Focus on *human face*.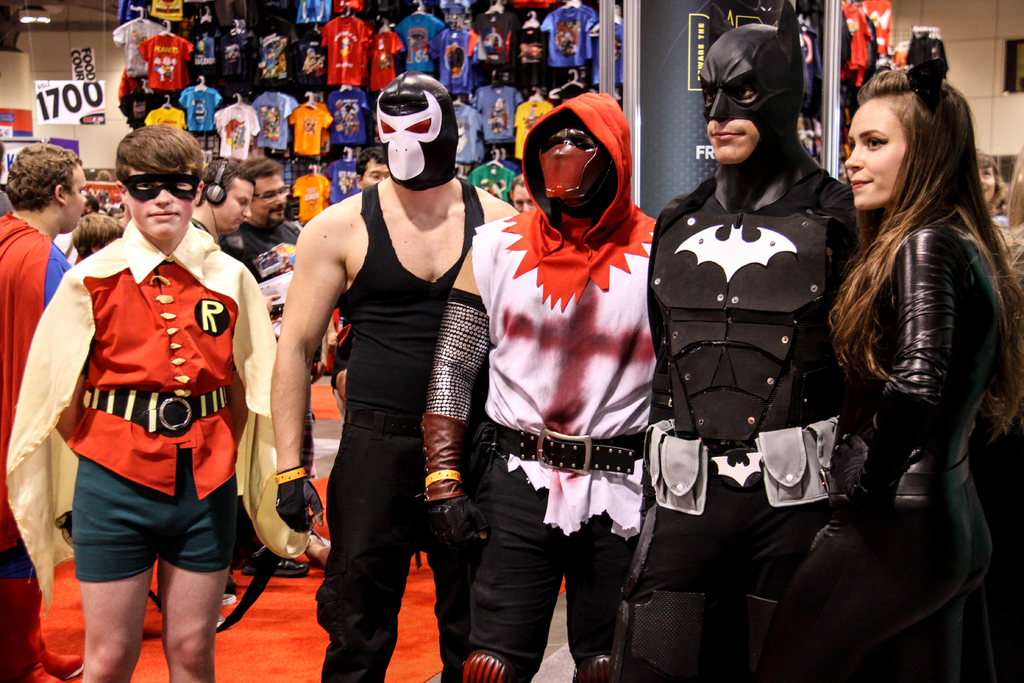
Focused at BBox(843, 103, 906, 211).
